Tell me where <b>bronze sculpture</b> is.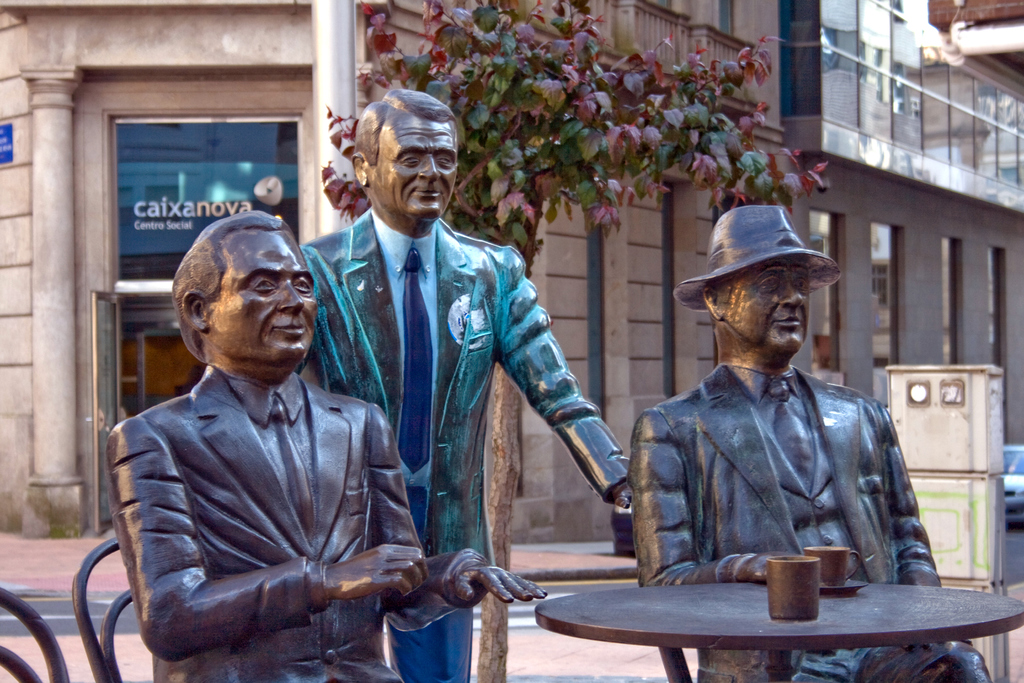
<b>bronze sculpture</b> is at Rect(102, 208, 547, 682).
